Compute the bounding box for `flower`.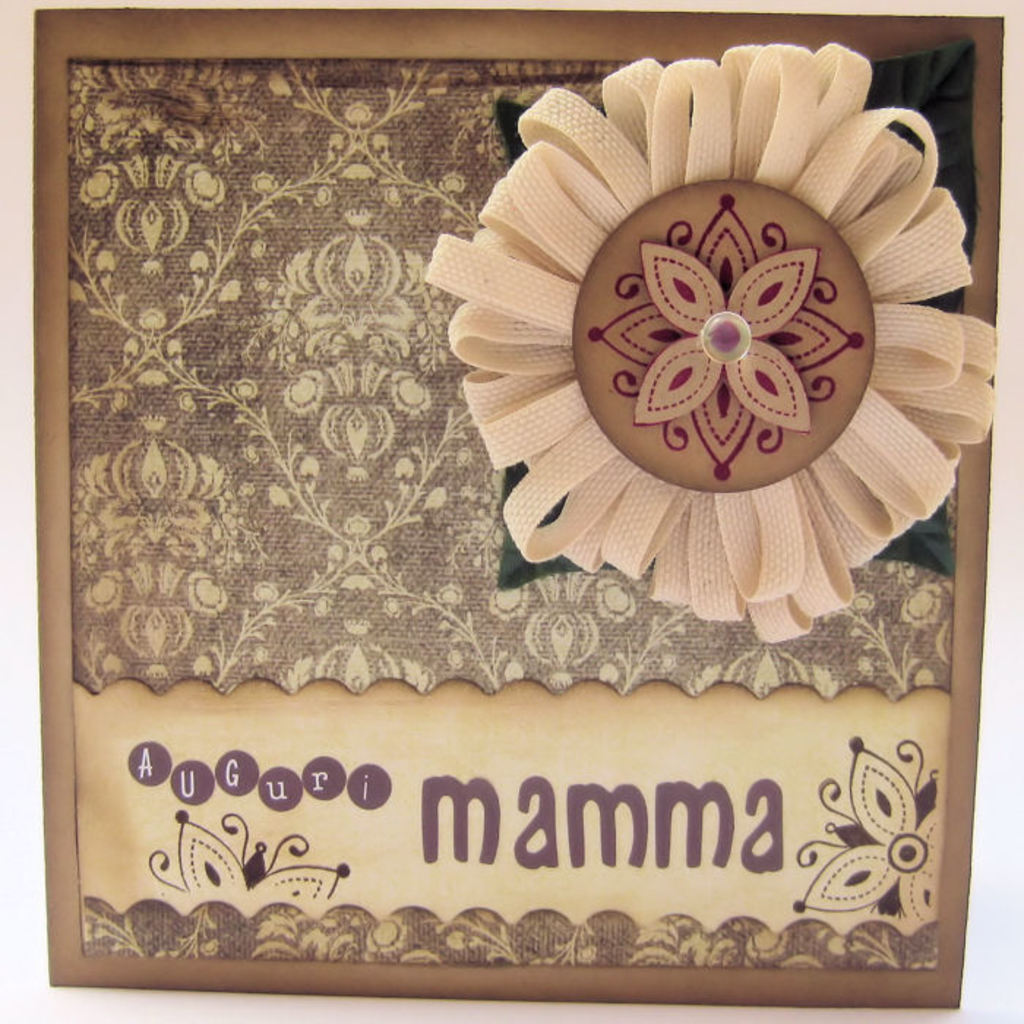
pyautogui.locateOnScreen(790, 731, 939, 930).
